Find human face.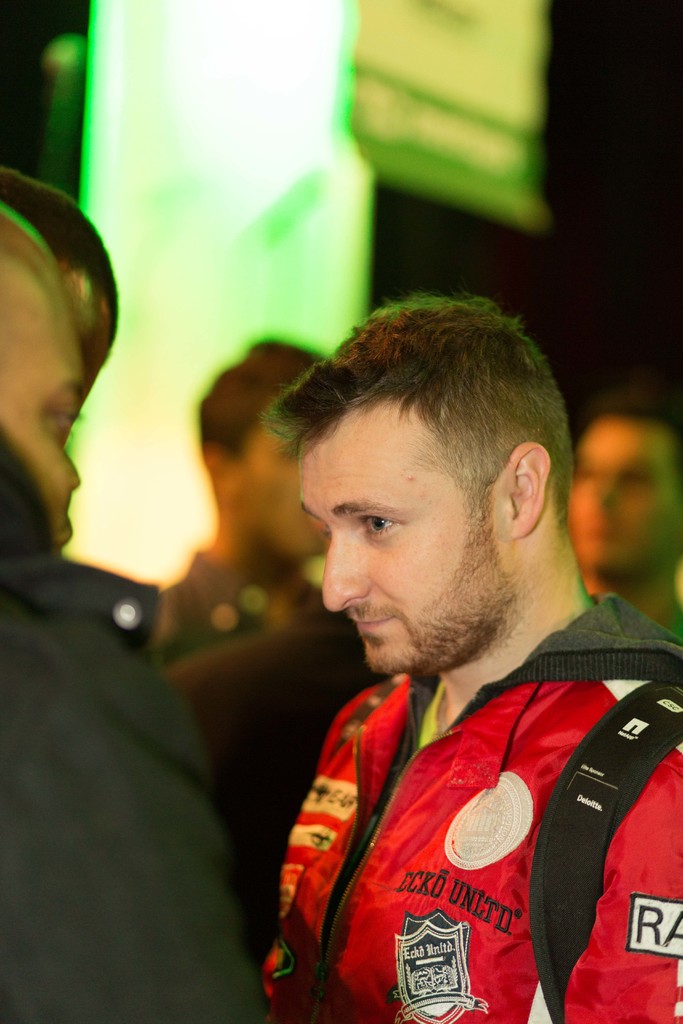
[x1=302, y1=390, x2=511, y2=671].
